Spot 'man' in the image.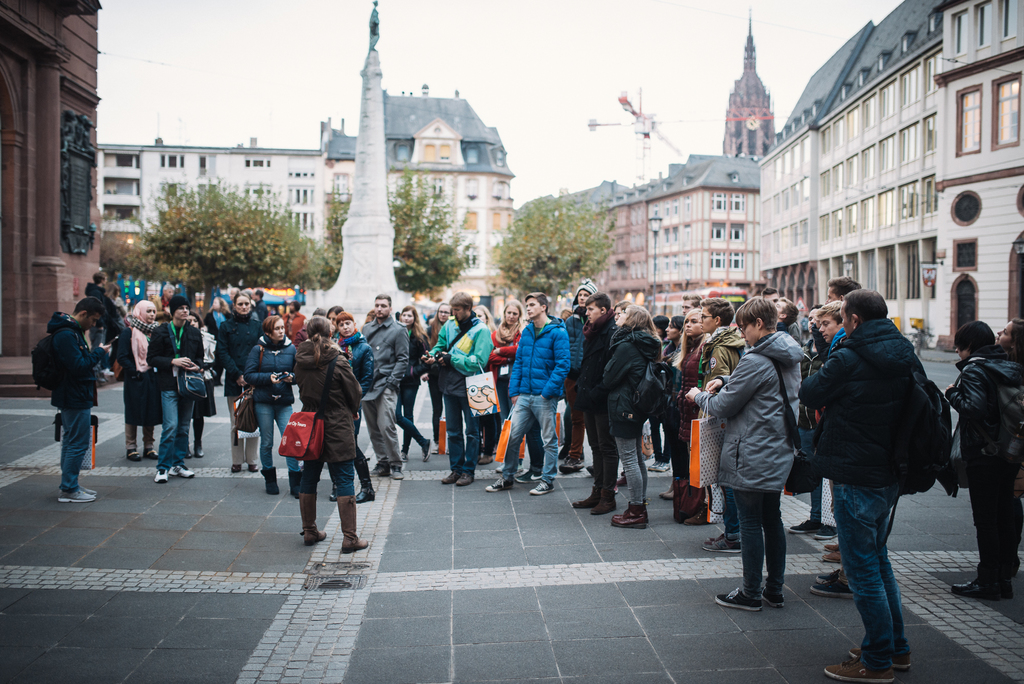
'man' found at left=688, top=295, right=744, bottom=551.
